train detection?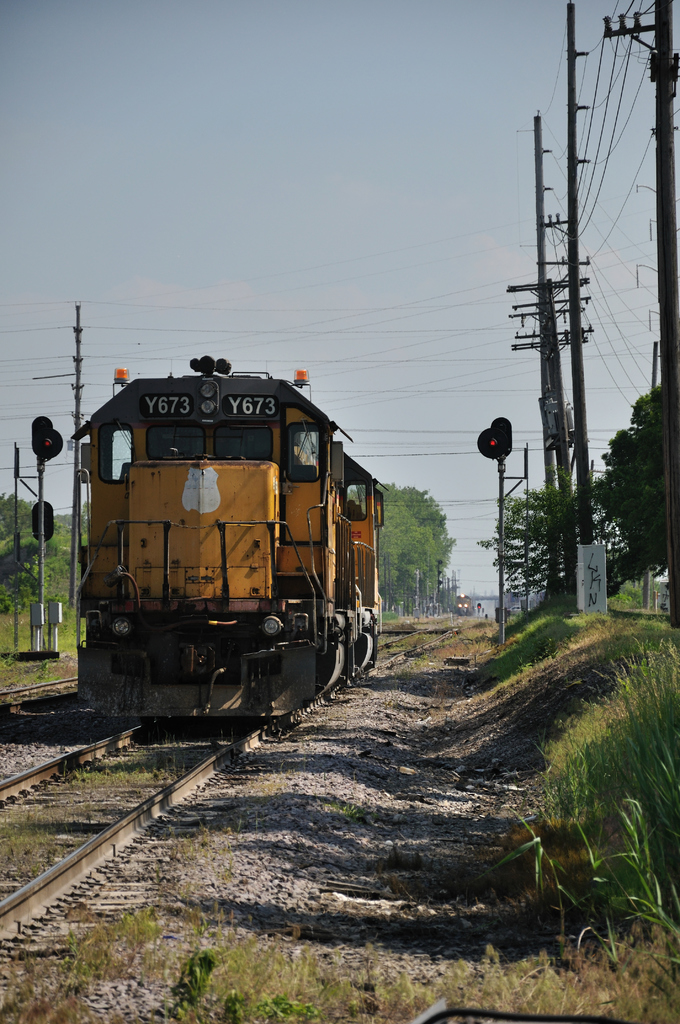
bbox(455, 597, 473, 616)
